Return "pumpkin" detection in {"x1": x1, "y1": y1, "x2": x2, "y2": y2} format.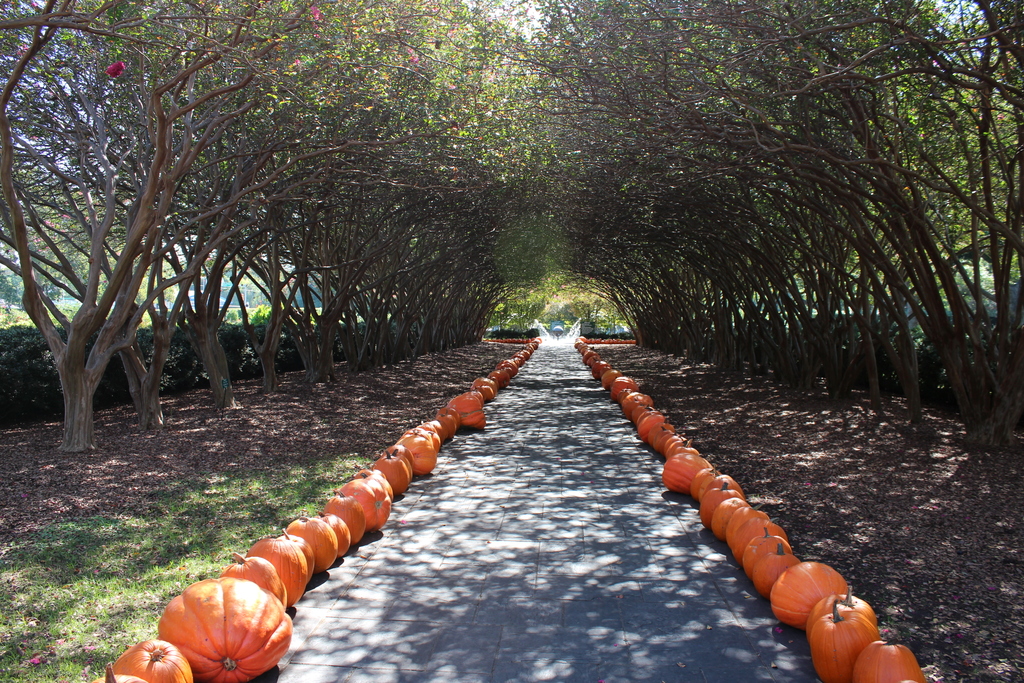
{"x1": 754, "y1": 537, "x2": 797, "y2": 597}.
